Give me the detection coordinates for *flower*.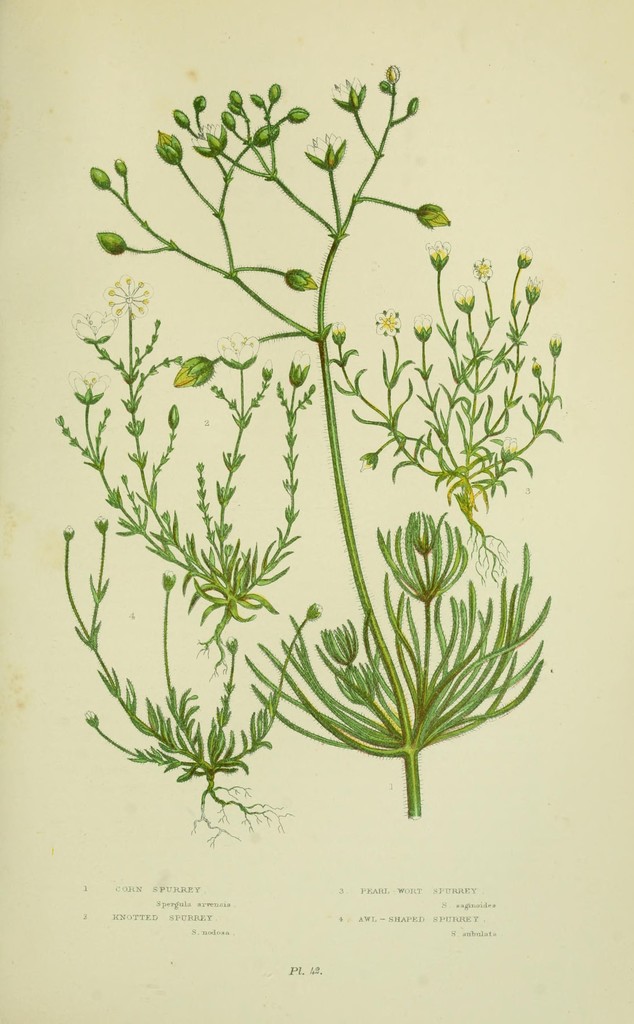
100 273 149 326.
